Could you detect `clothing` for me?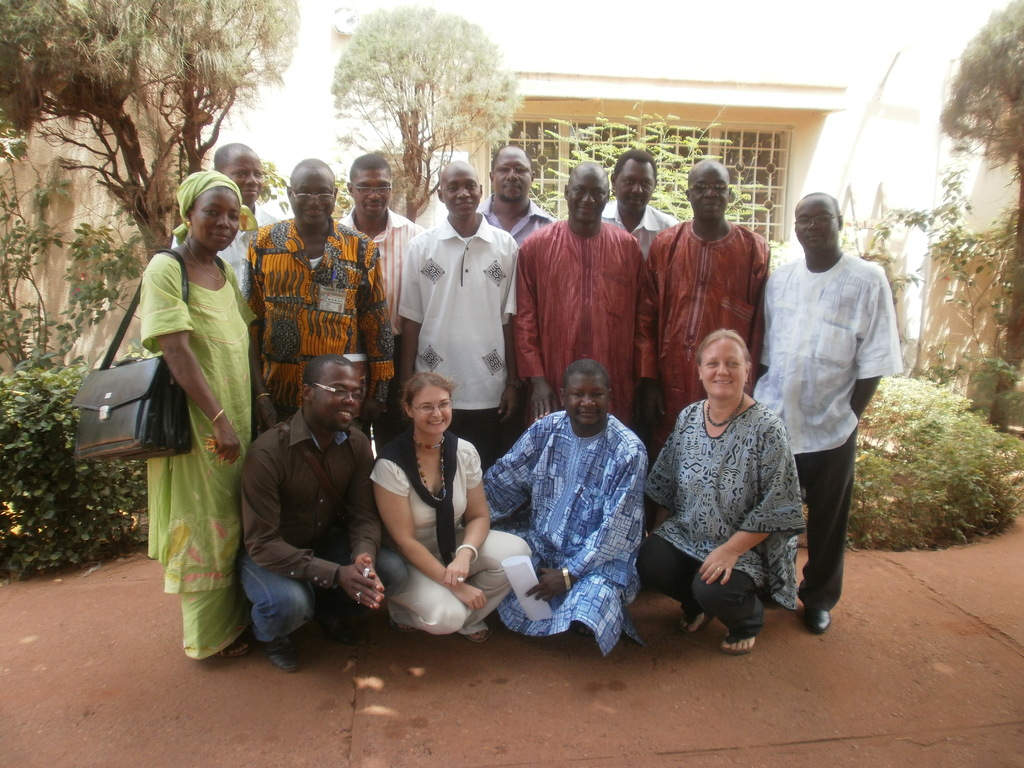
Detection result: x1=235, y1=399, x2=410, y2=653.
